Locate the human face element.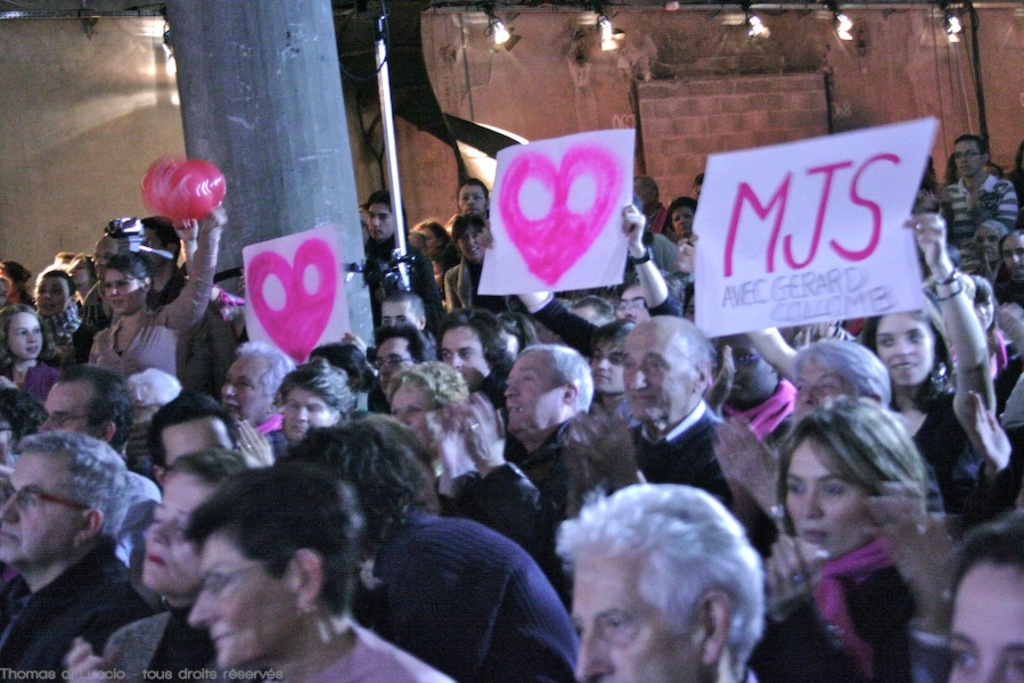
Element bbox: x1=93 y1=234 x2=124 y2=285.
